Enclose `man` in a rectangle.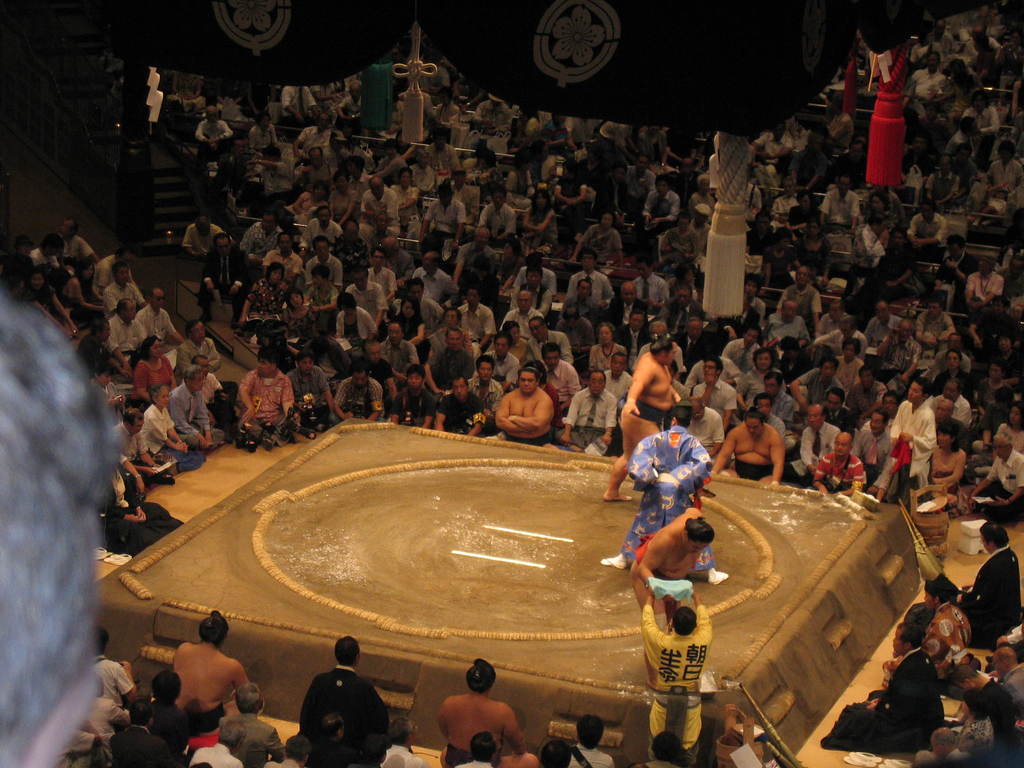
[left=838, top=144, right=870, bottom=188].
